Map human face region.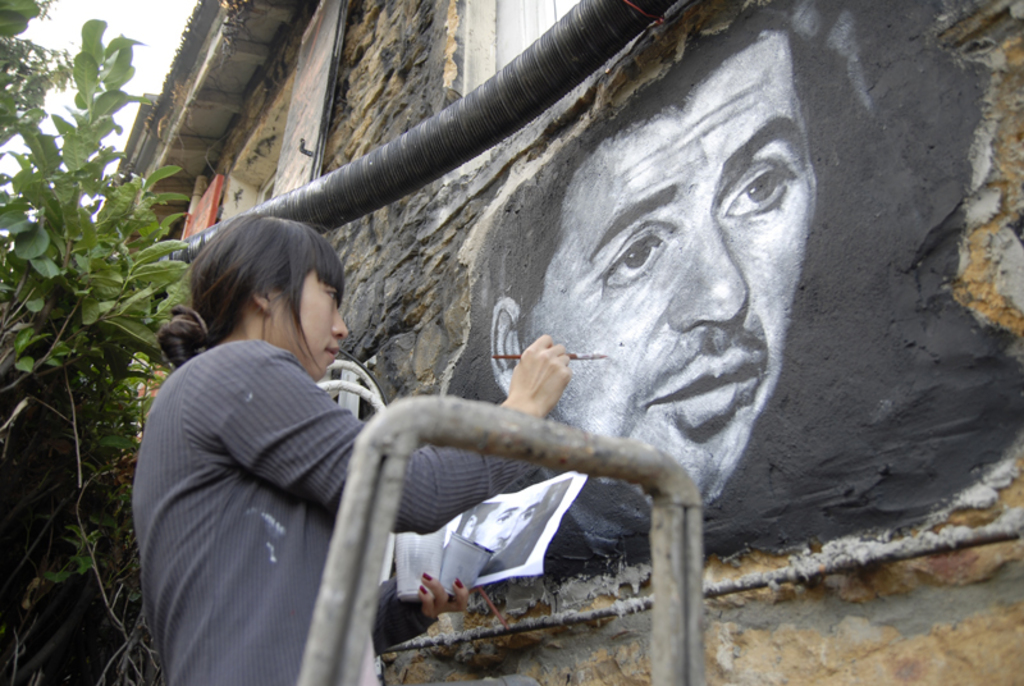
Mapped to bbox(531, 37, 817, 499).
